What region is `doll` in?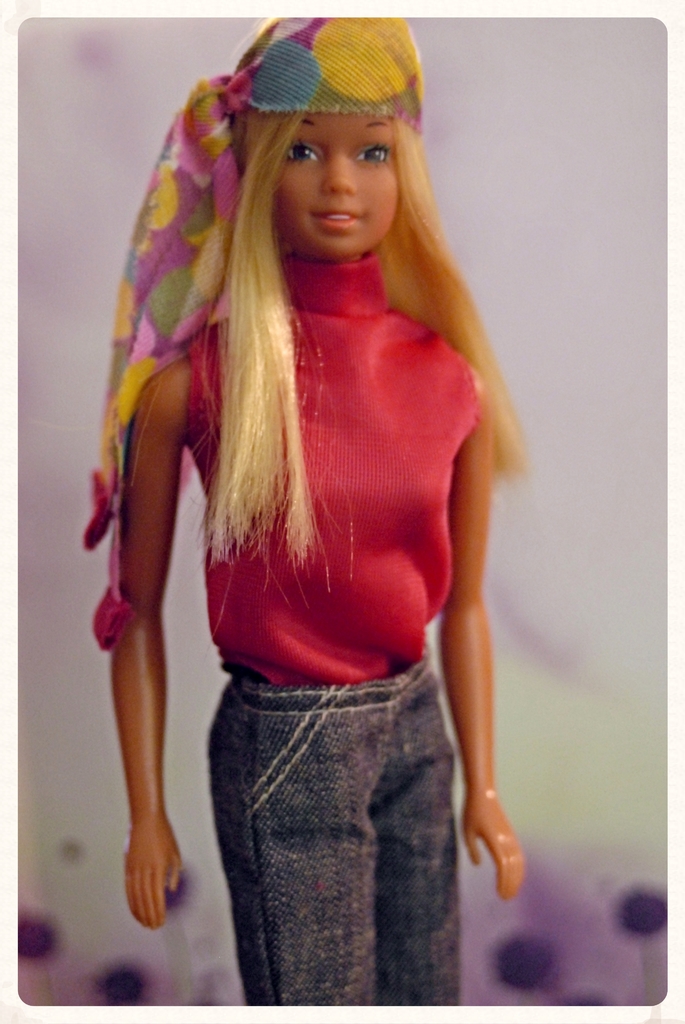
box=[89, 15, 550, 995].
